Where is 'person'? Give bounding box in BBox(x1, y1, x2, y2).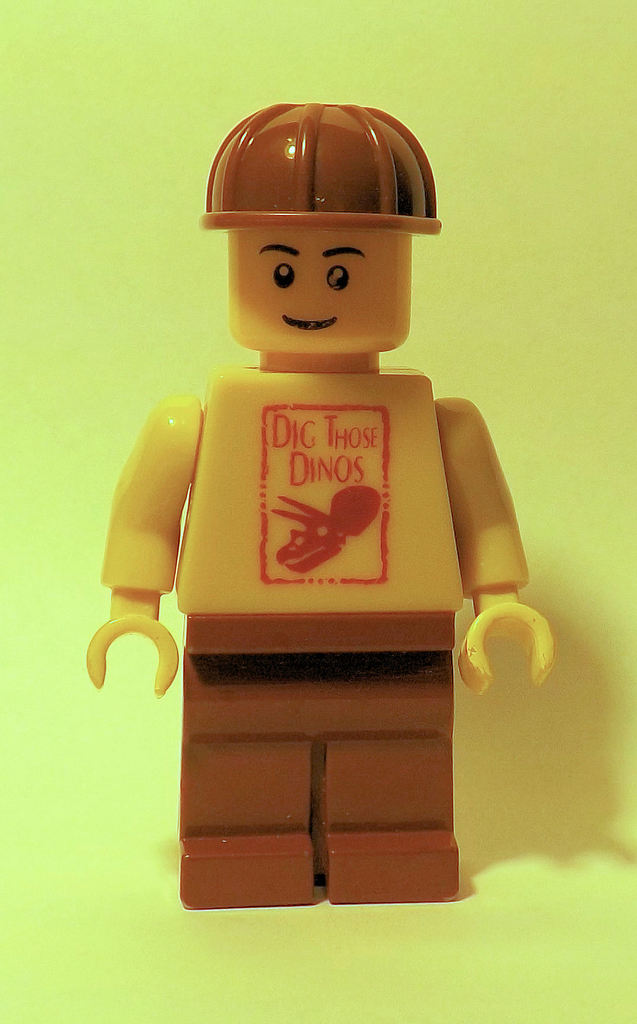
BBox(111, 66, 513, 773).
